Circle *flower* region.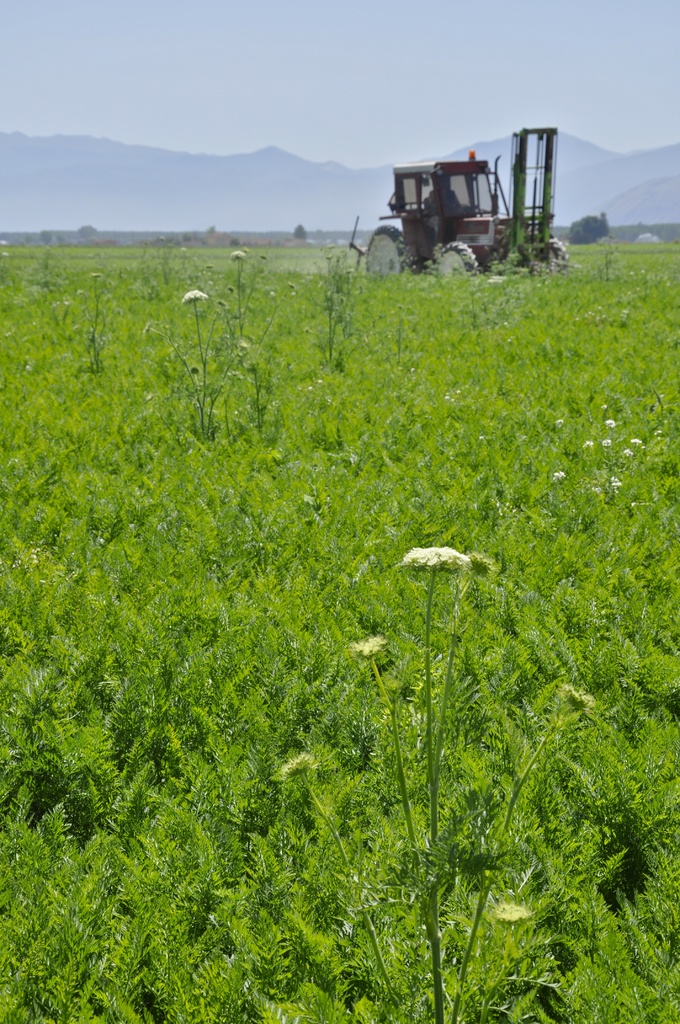
Region: (x1=551, y1=471, x2=567, y2=483).
